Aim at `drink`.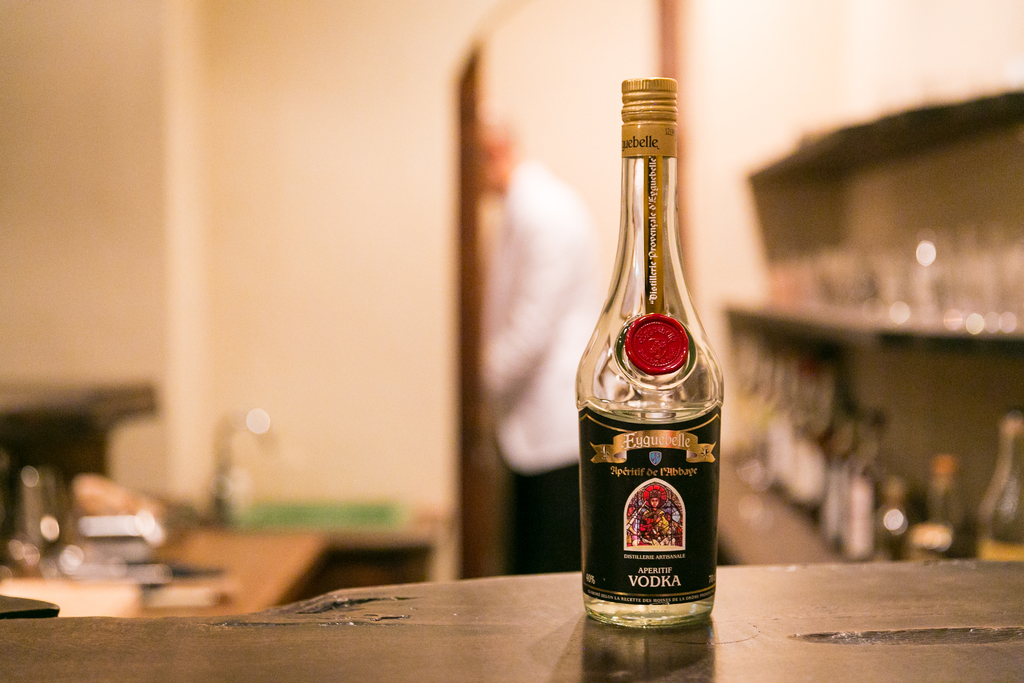
Aimed at box(586, 116, 723, 653).
